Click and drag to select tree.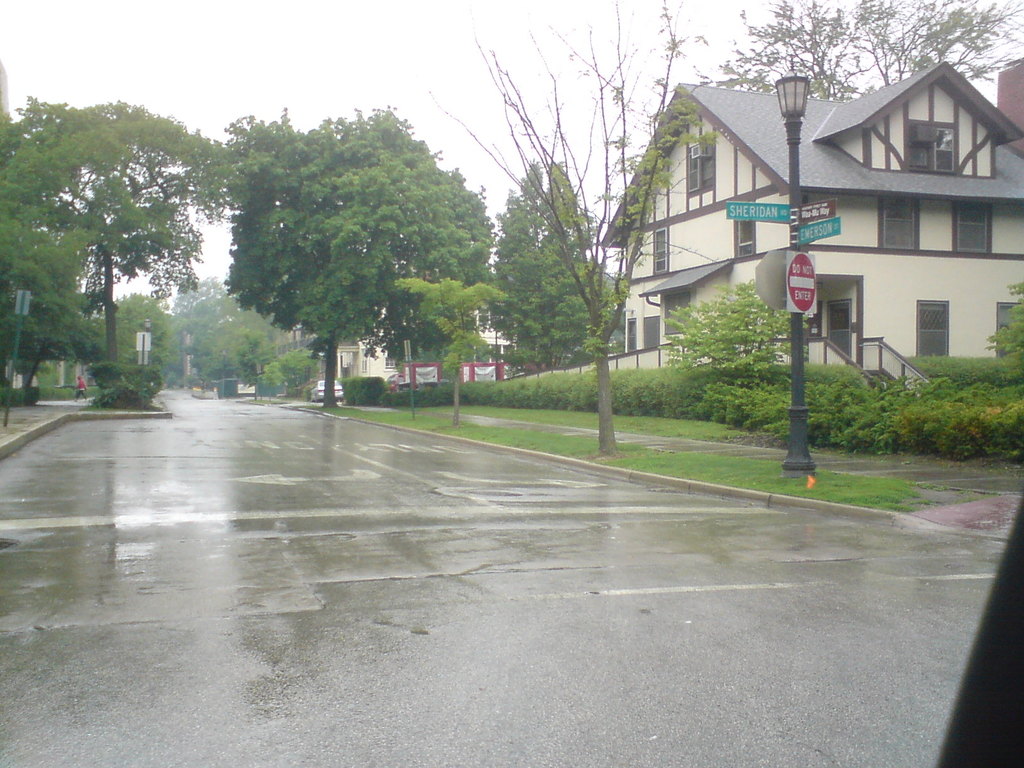
Selection: [left=218, top=105, right=492, bottom=408].
